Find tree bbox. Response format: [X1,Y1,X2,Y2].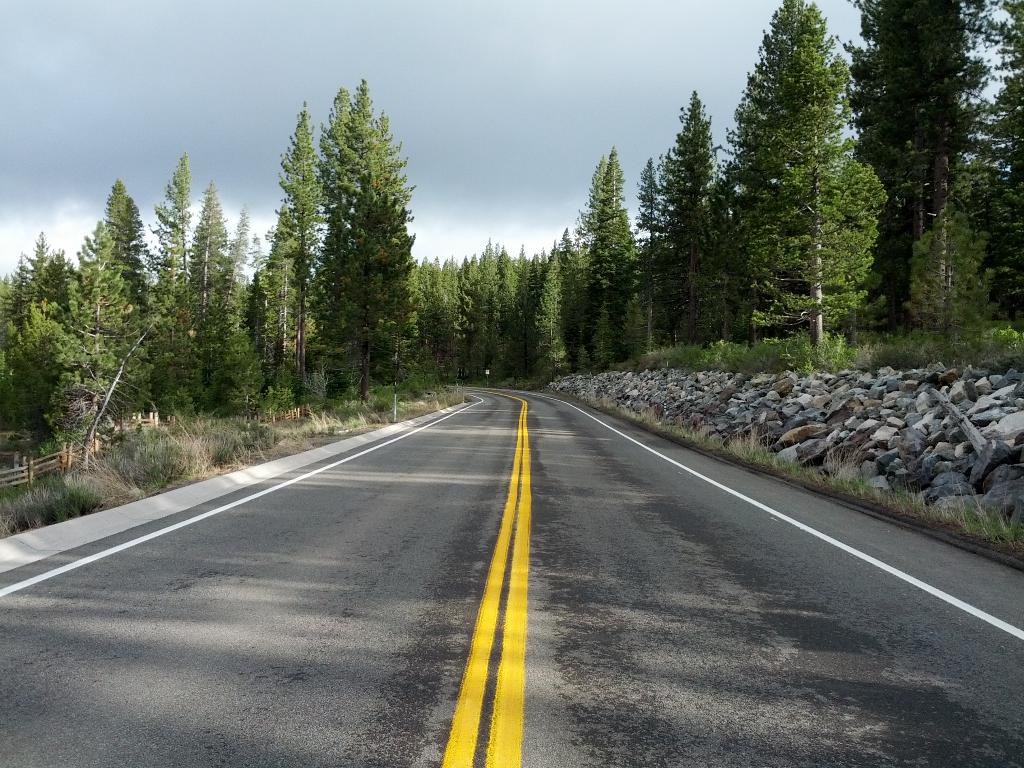
[408,241,541,393].
